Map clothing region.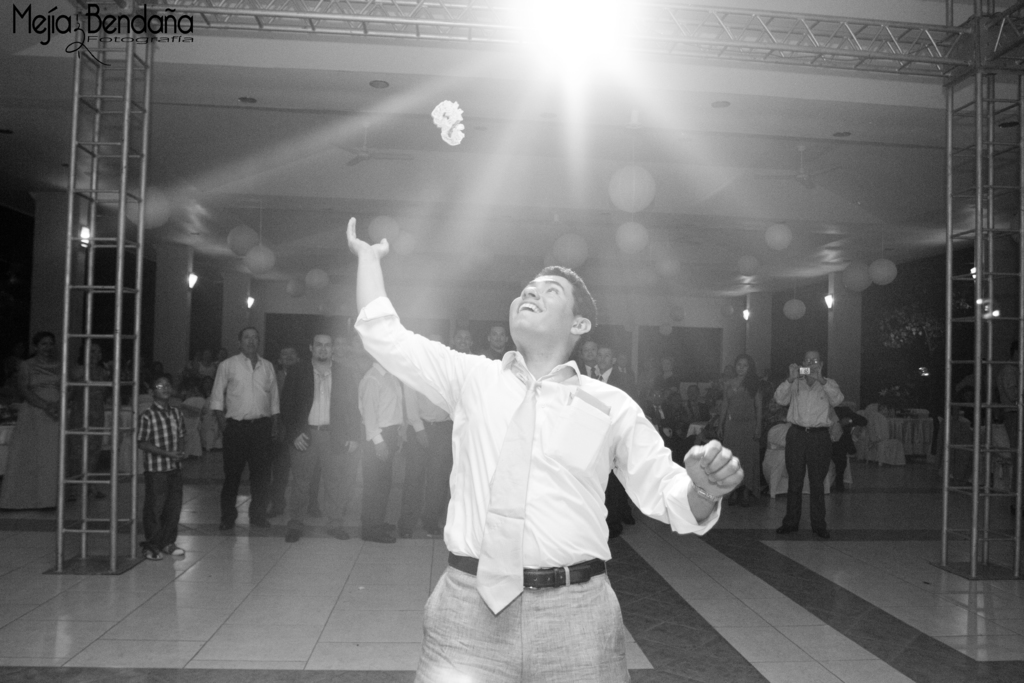
Mapped to {"left": 353, "top": 295, "right": 724, "bottom": 682}.
